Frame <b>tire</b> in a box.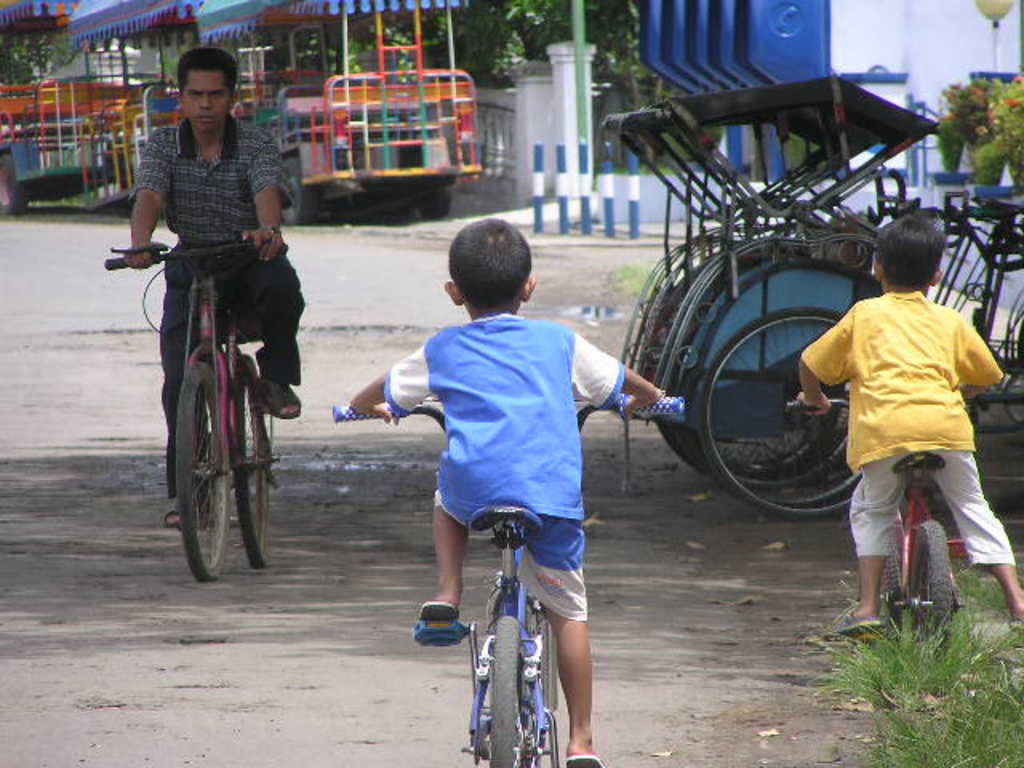
locate(699, 307, 866, 534).
